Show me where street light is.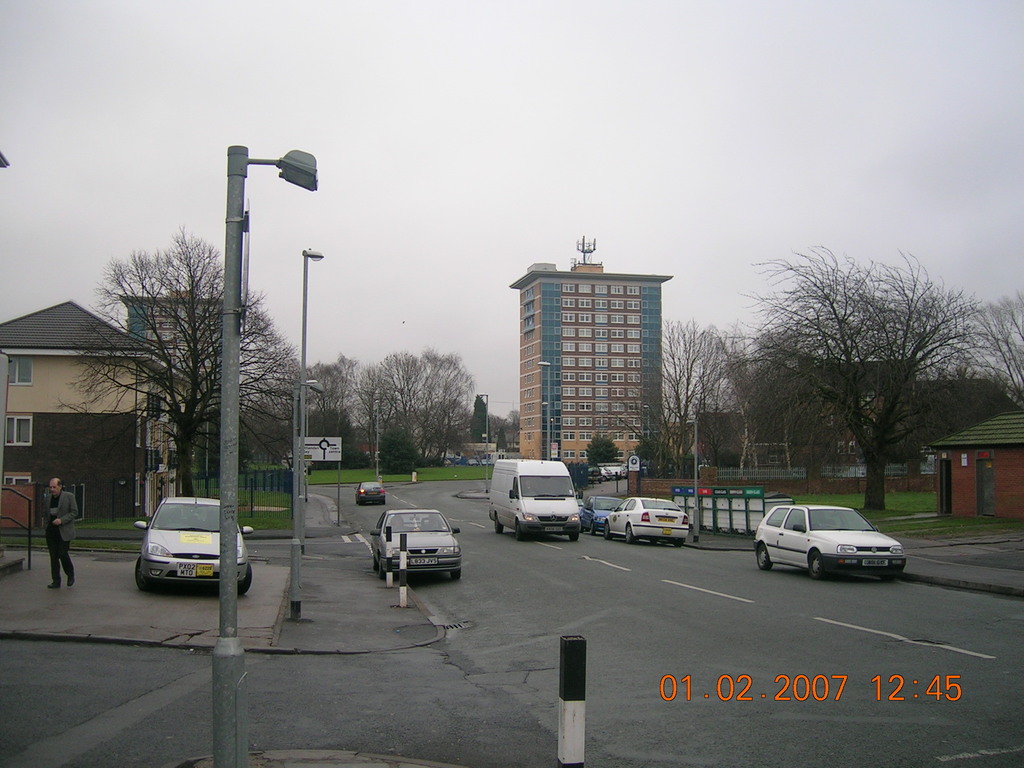
street light is at select_region(371, 397, 382, 480).
